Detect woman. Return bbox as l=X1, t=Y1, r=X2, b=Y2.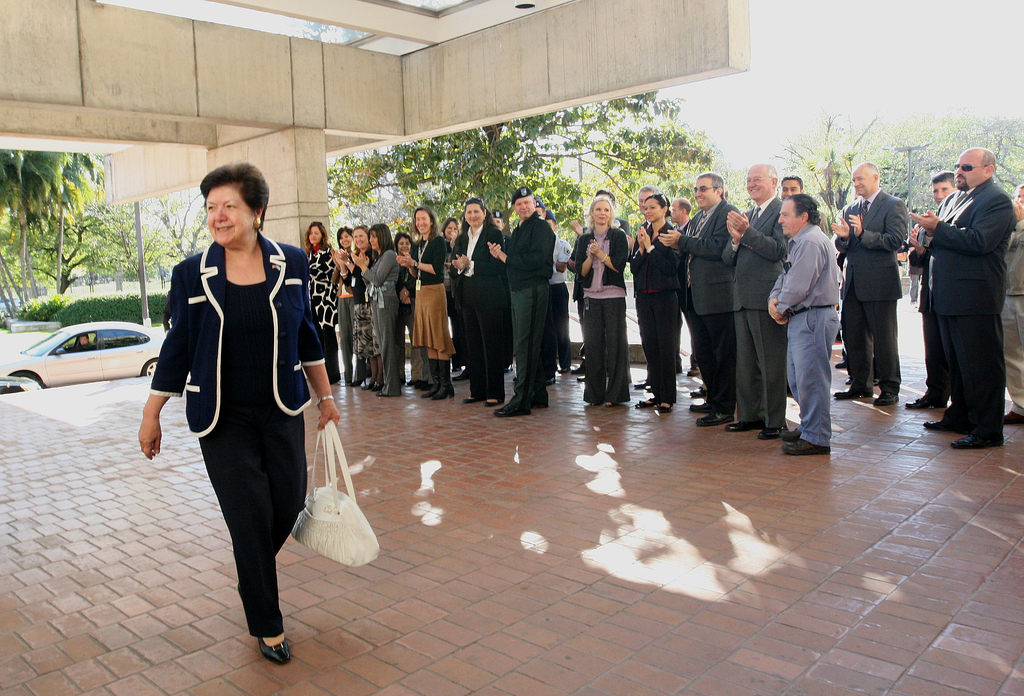
l=630, t=193, r=681, b=413.
